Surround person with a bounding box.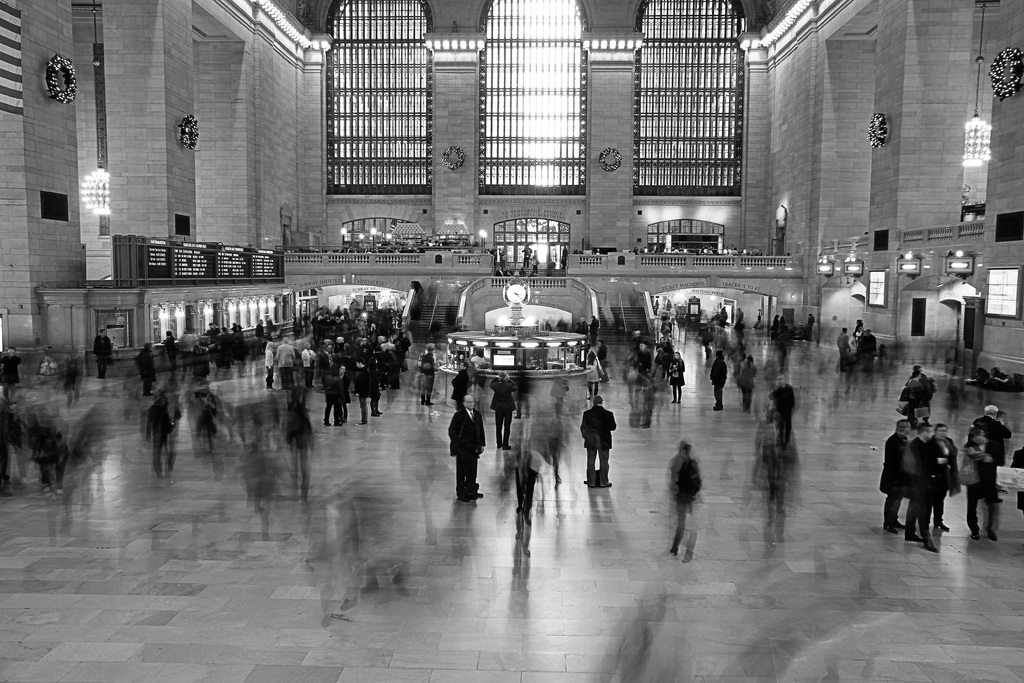
detection(417, 345, 438, 404).
